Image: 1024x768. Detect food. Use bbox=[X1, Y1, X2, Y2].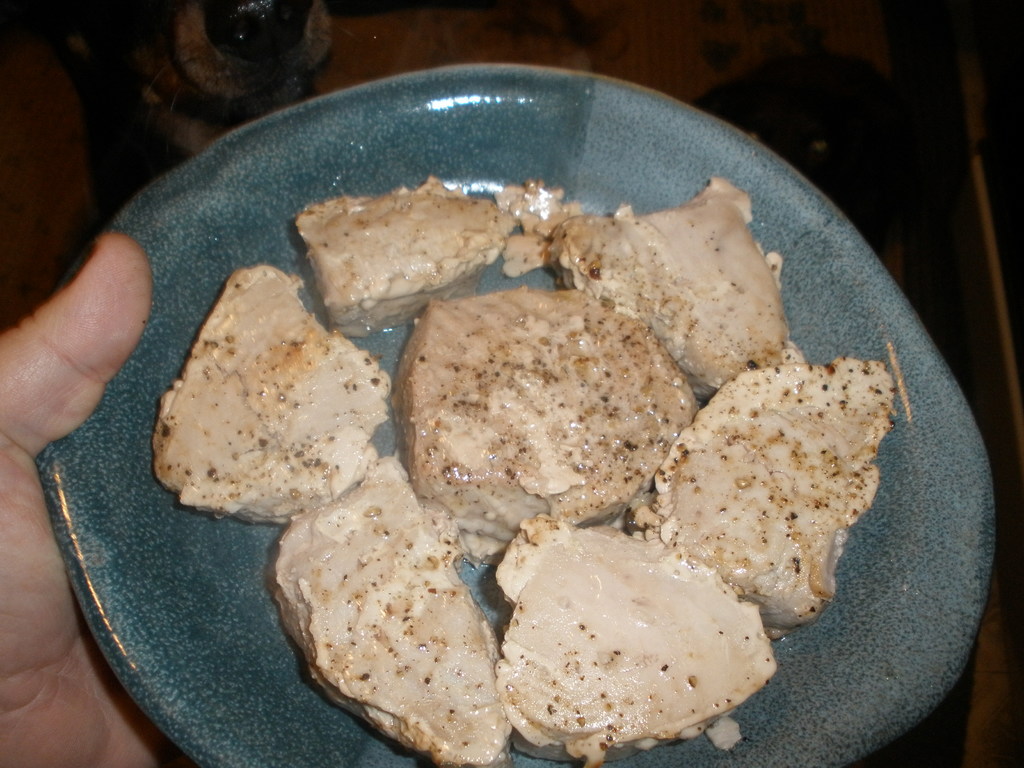
bbox=[506, 512, 785, 745].
